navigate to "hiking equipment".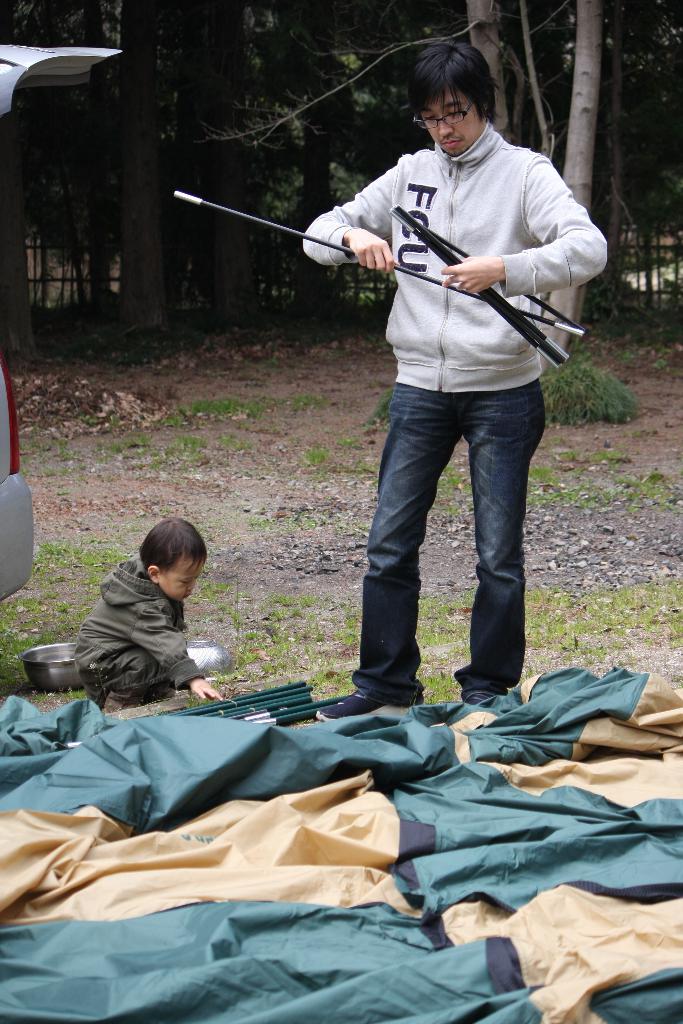
Navigation target: 170:191:587:337.
